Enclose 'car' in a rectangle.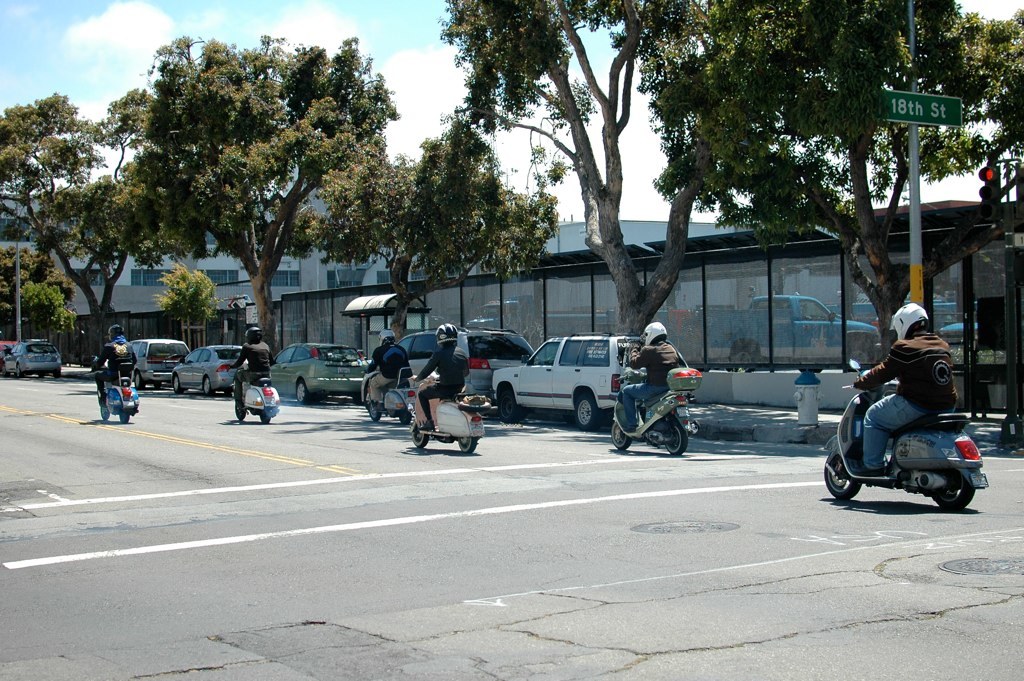
bbox=(268, 342, 367, 402).
